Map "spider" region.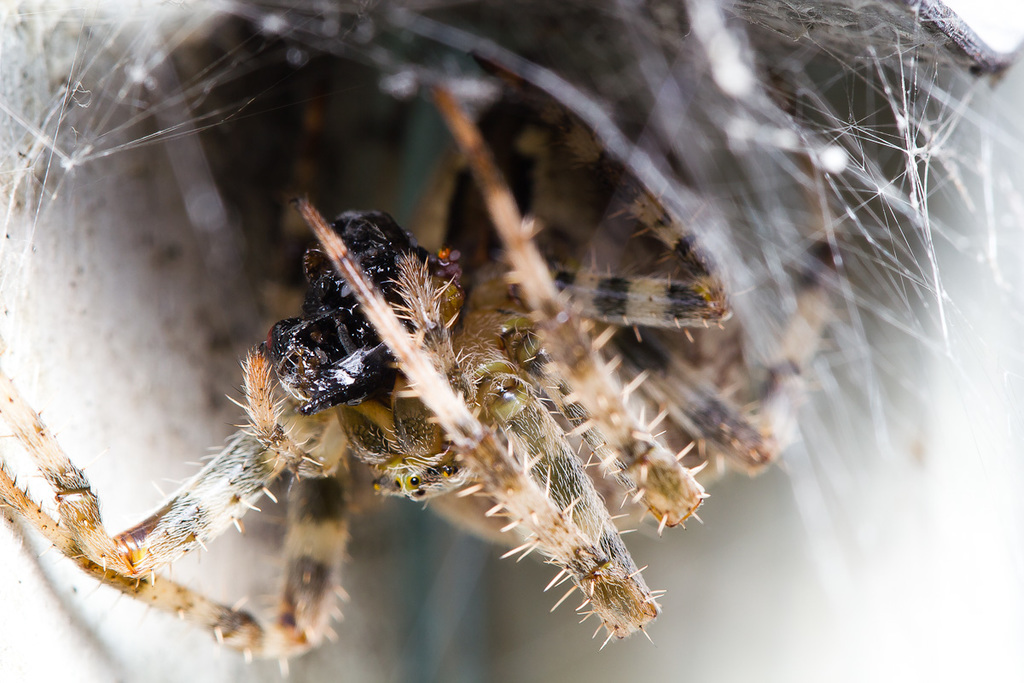
Mapped to [x1=0, y1=85, x2=840, y2=682].
